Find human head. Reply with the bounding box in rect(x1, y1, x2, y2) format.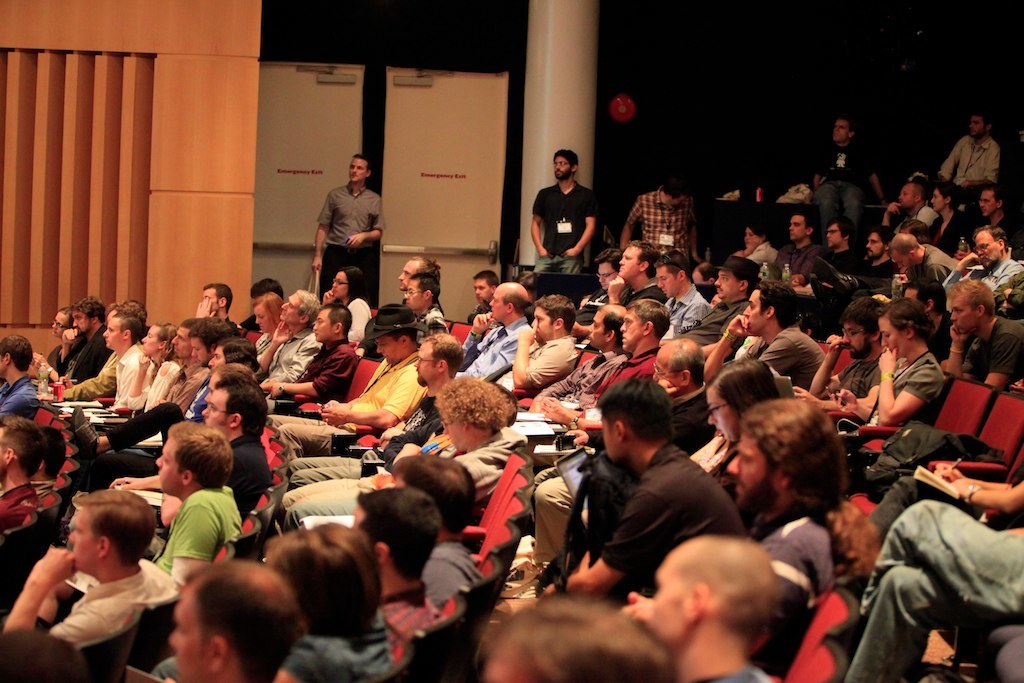
rect(930, 185, 955, 216).
